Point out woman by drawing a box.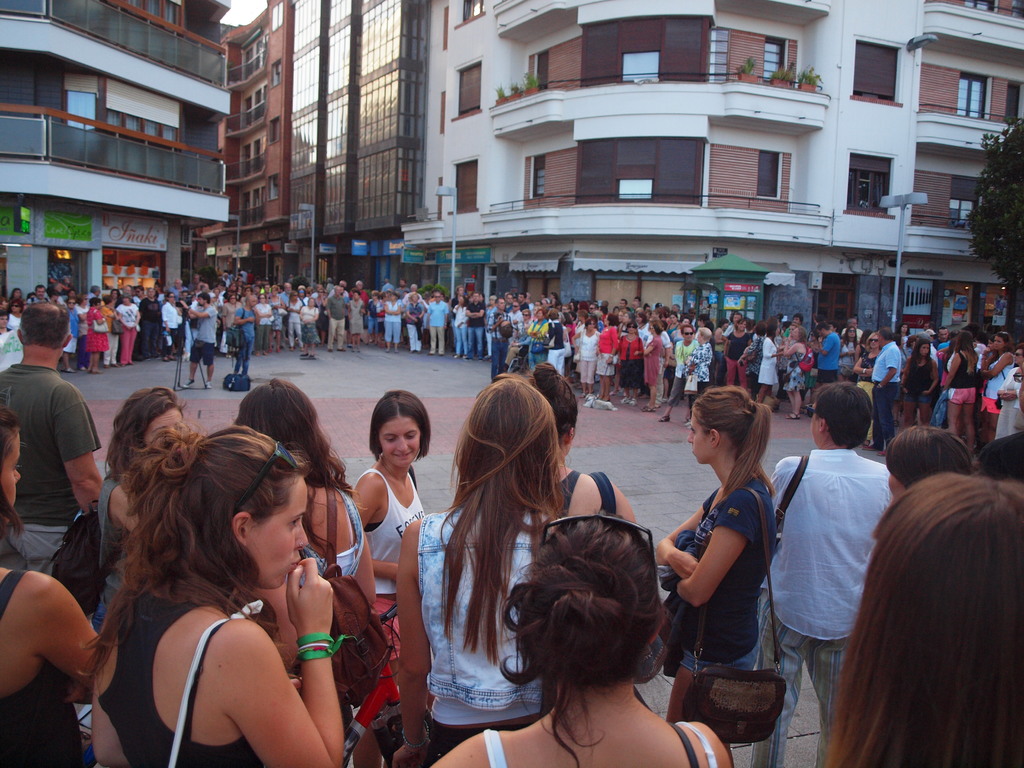
rect(337, 388, 435, 702).
